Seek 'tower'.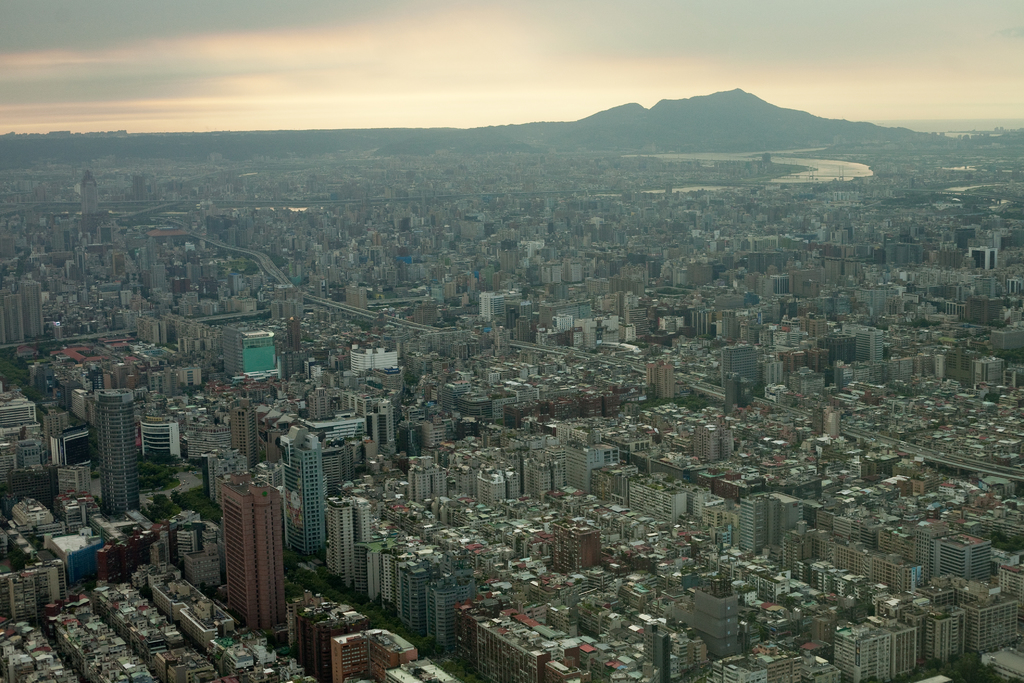
(x1=16, y1=283, x2=40, y2=335).
